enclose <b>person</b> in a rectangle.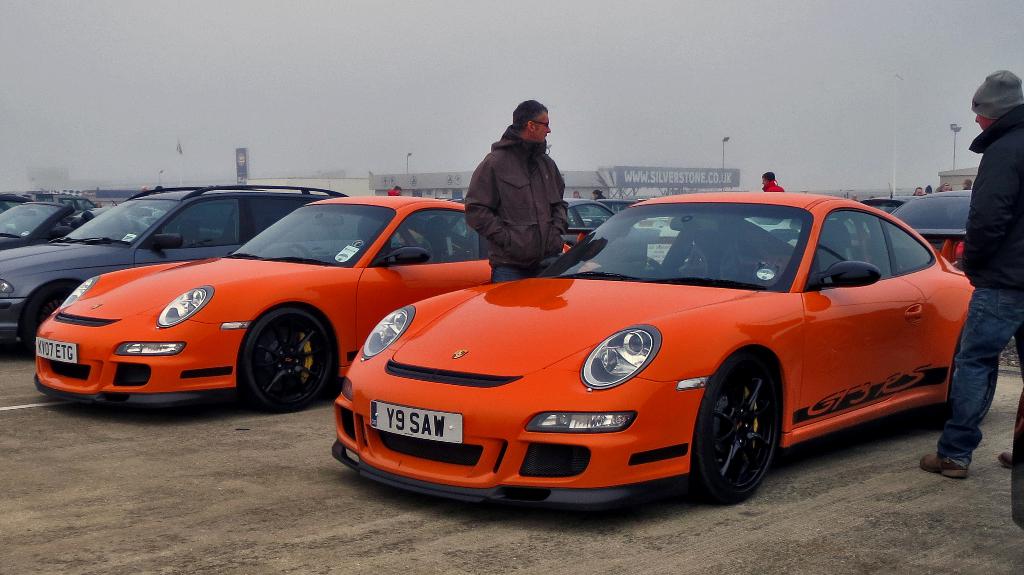
x1=572, y1=190, x2=582, y2=197.
